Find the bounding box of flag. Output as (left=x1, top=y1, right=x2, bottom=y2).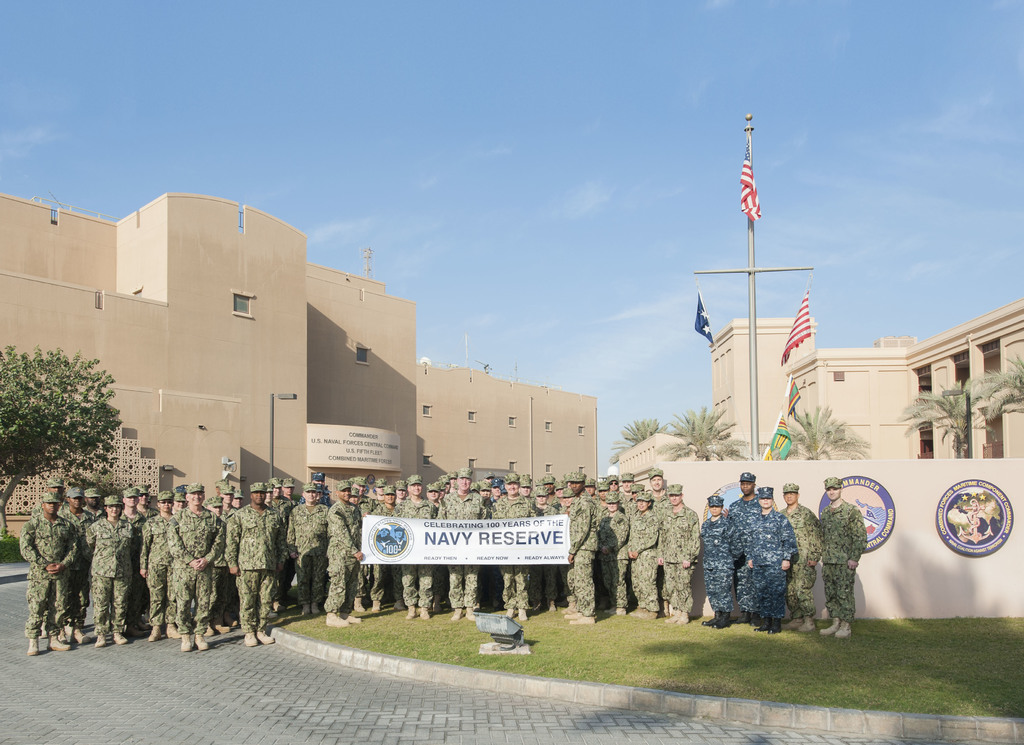
(left=693, top=297, right=717, bottom=348).
